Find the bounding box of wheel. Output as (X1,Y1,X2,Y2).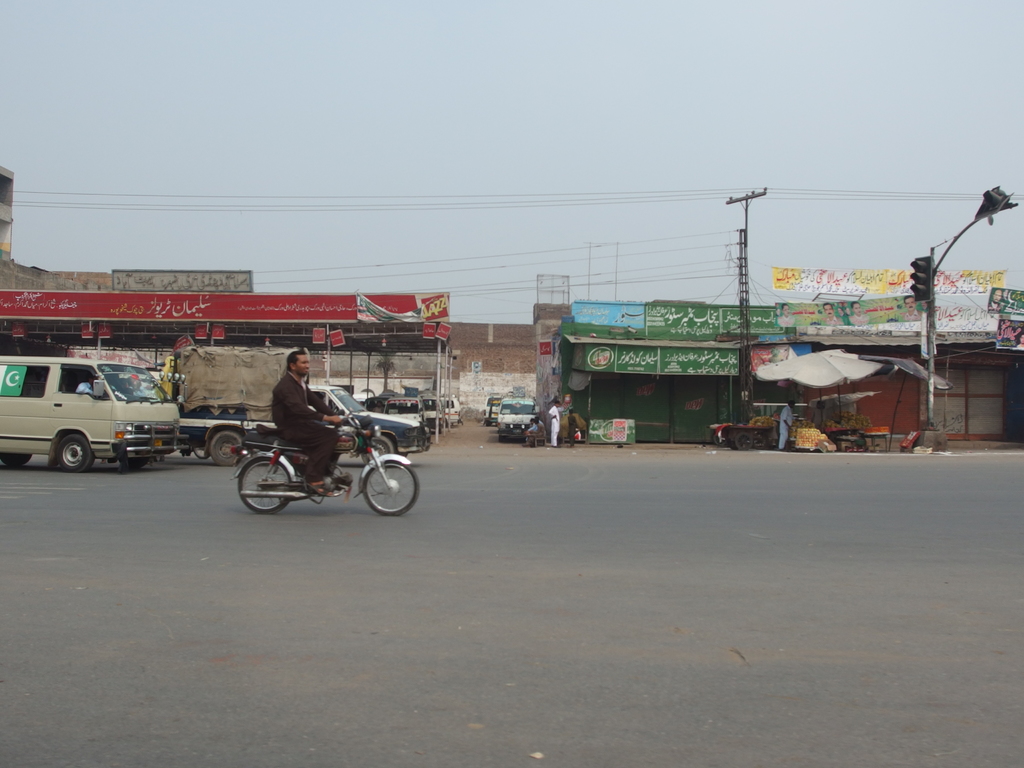
(495,437,504,443).
